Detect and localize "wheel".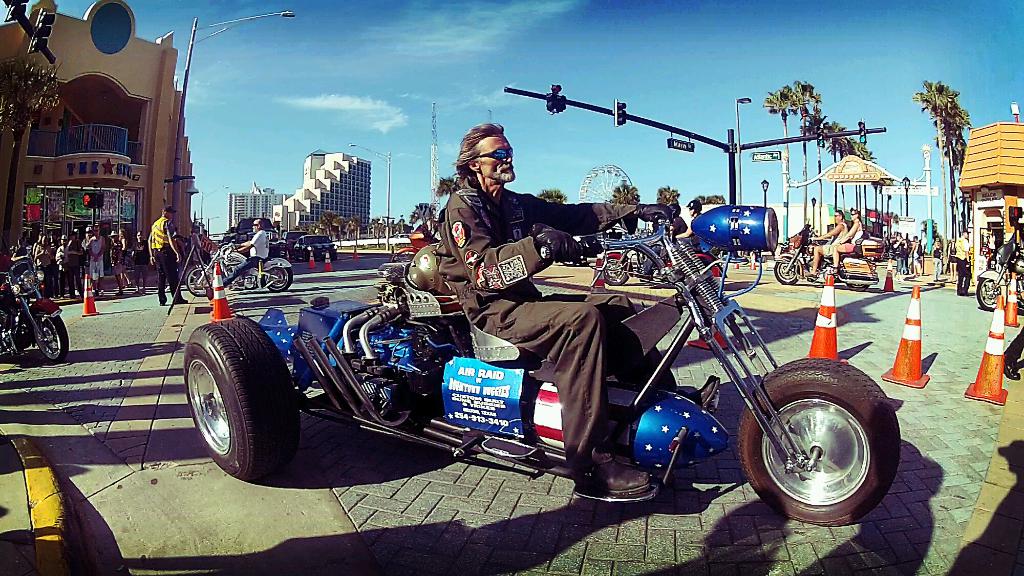
Localized at locate(577, 161, 646, 202).
